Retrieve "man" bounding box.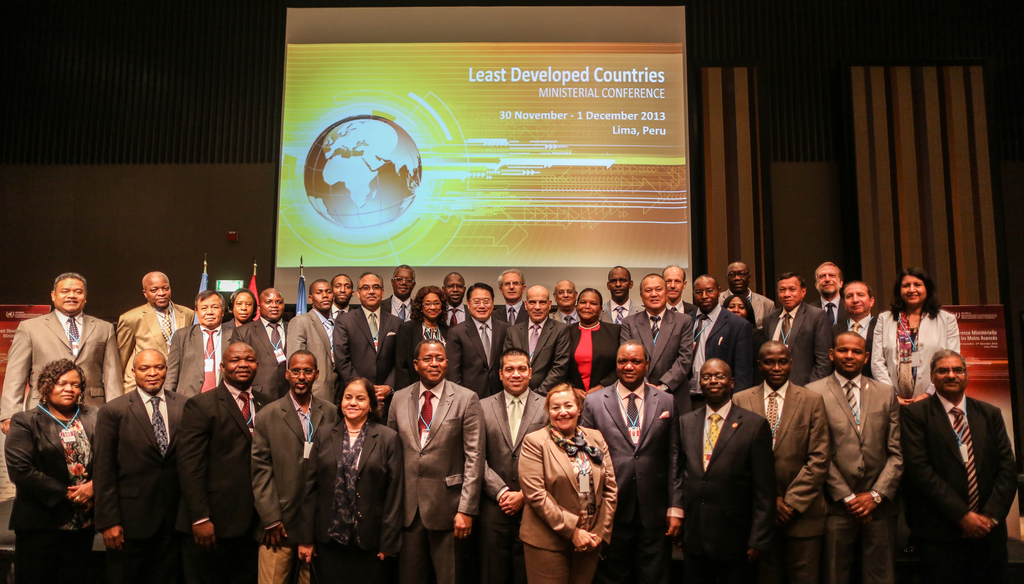
Bounding box: 90, 347, 189, 583.
